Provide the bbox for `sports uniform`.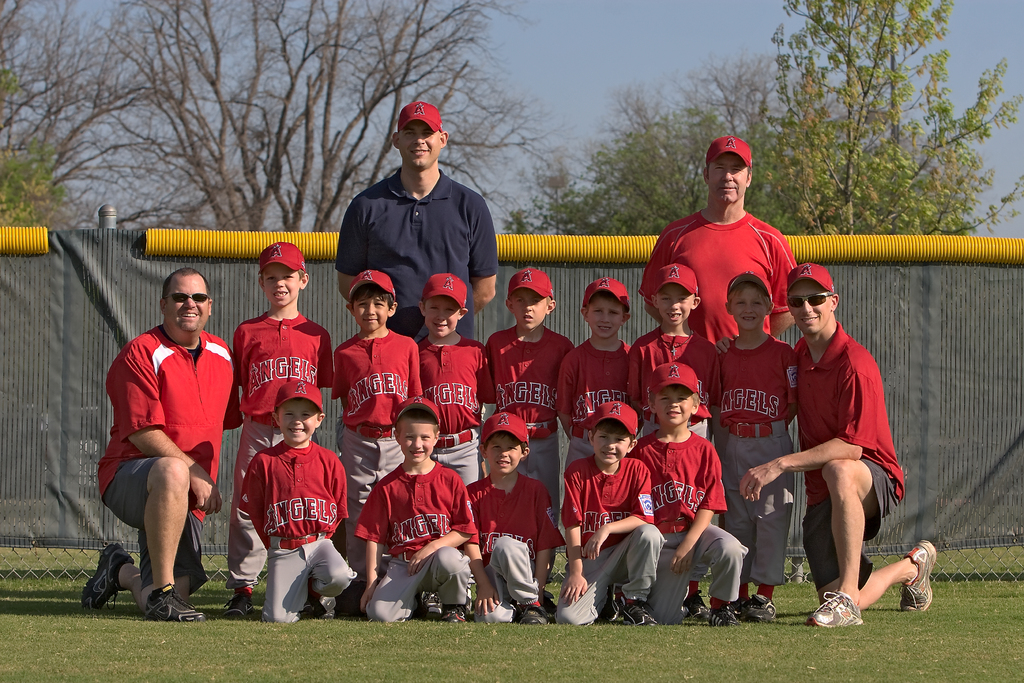
l=221, t=233, r=329, b=613.
